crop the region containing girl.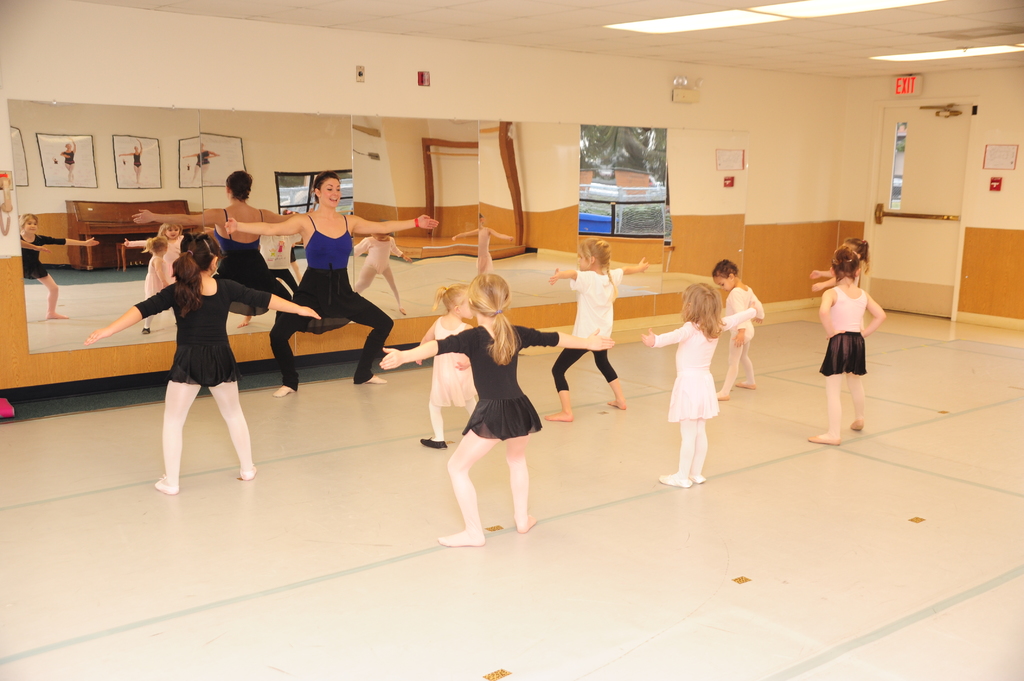
Crop region: bbox=(712, 259, 763, 403).
